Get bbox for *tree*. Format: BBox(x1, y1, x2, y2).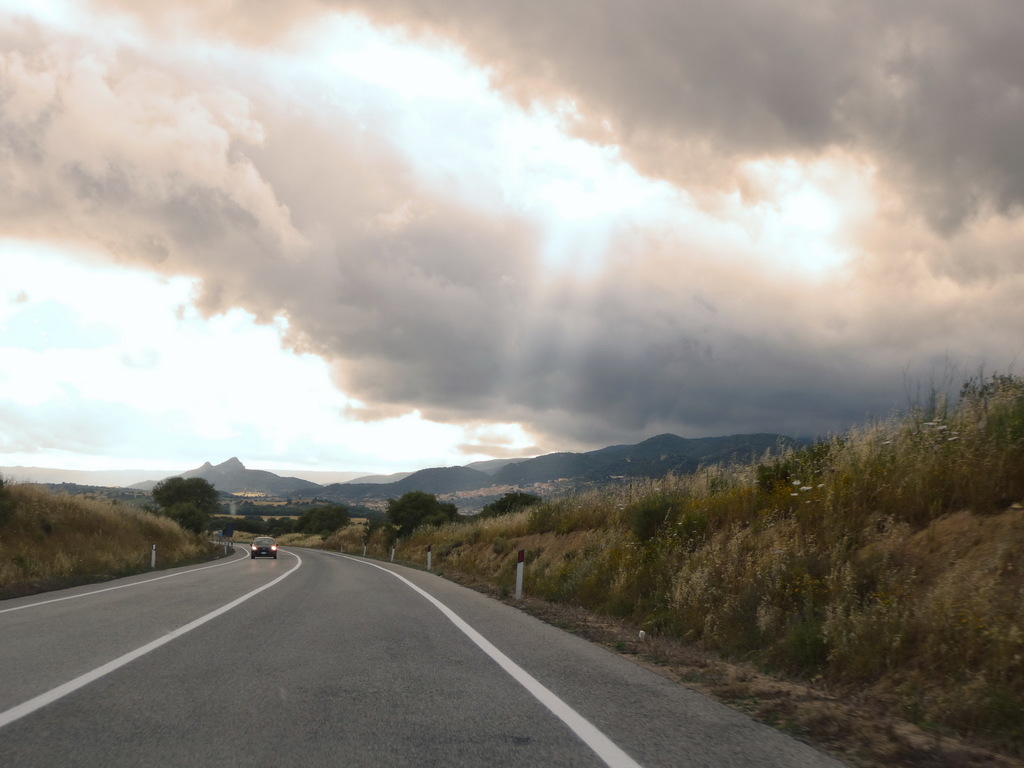
BBox(246, 510, 264, 529).
